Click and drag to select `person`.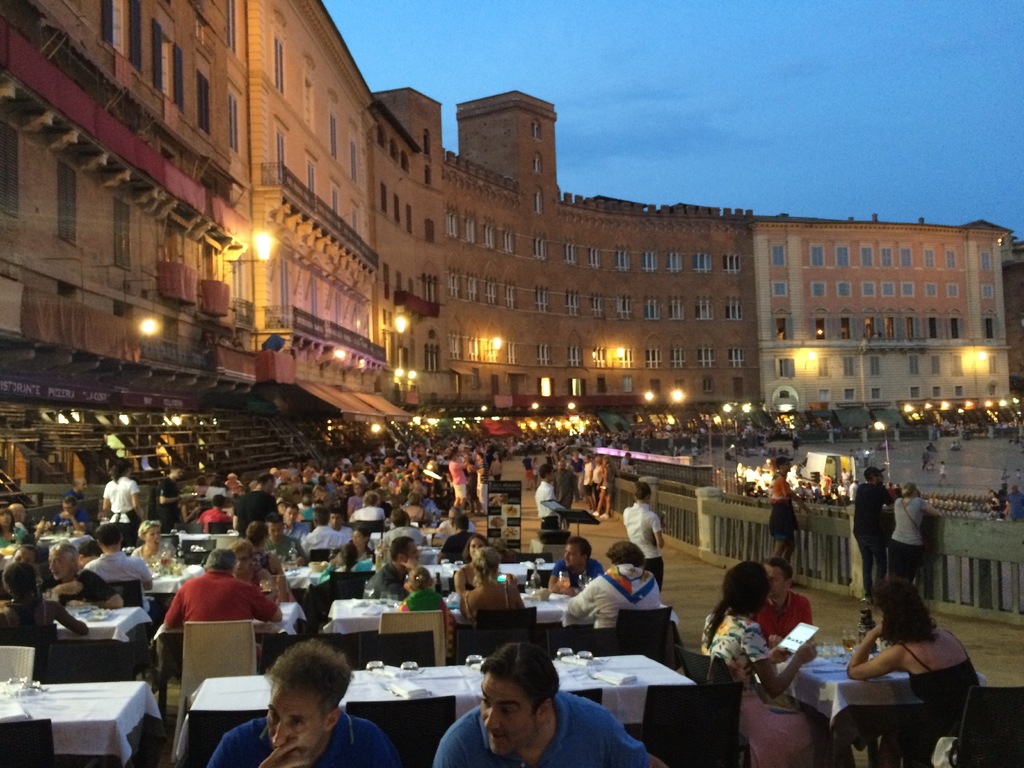
Selection: [47,496,92,534].
